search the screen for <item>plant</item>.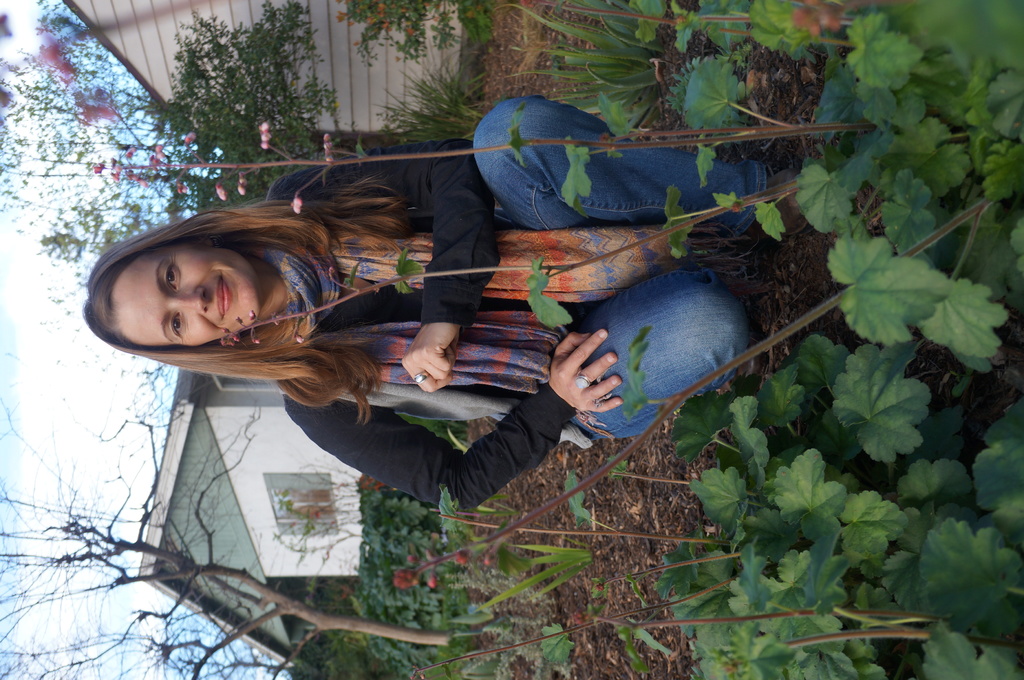
Found at [x1=371, y1=55, x2=496, y2=140].
